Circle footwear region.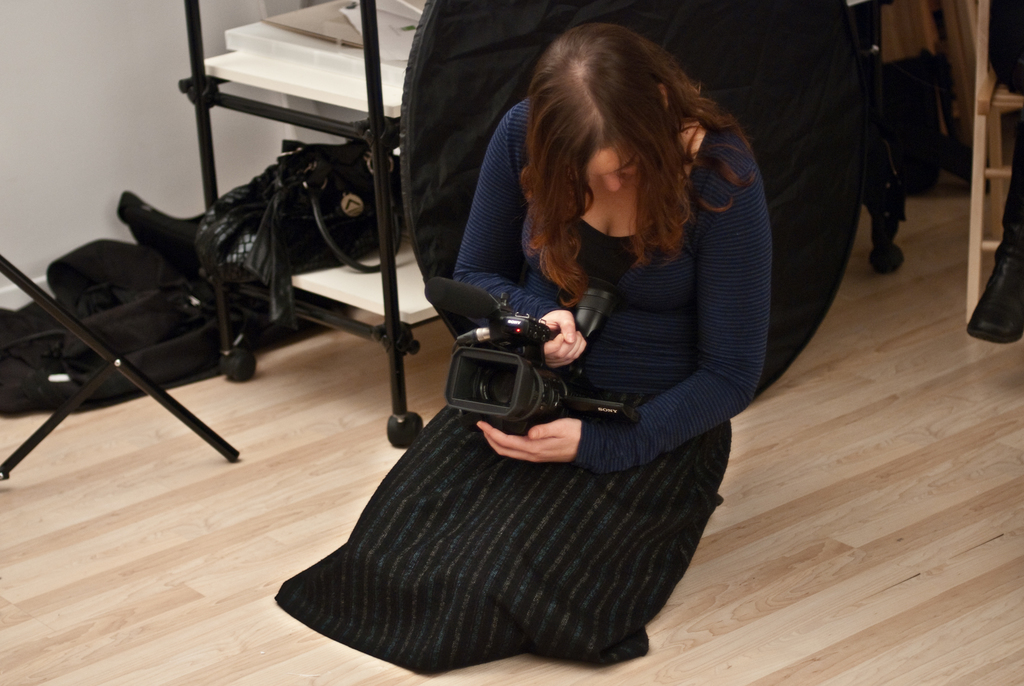
Region: (971,233,1023,344).
